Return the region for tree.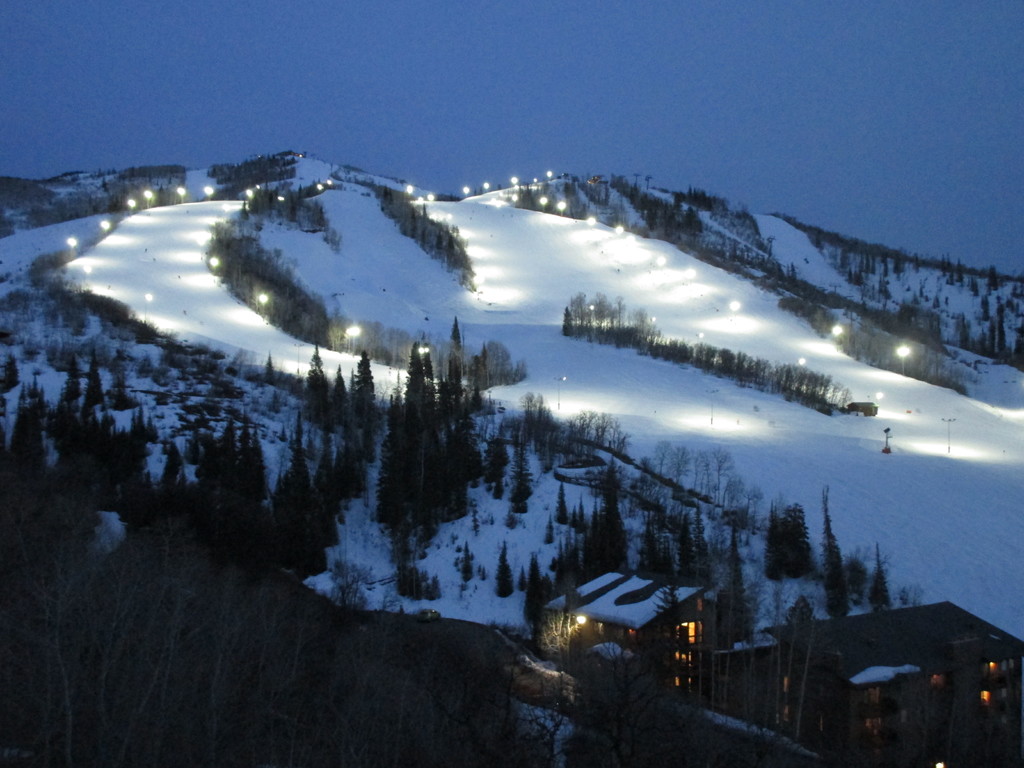
left=436, top=321, right=485, bottom=439.
